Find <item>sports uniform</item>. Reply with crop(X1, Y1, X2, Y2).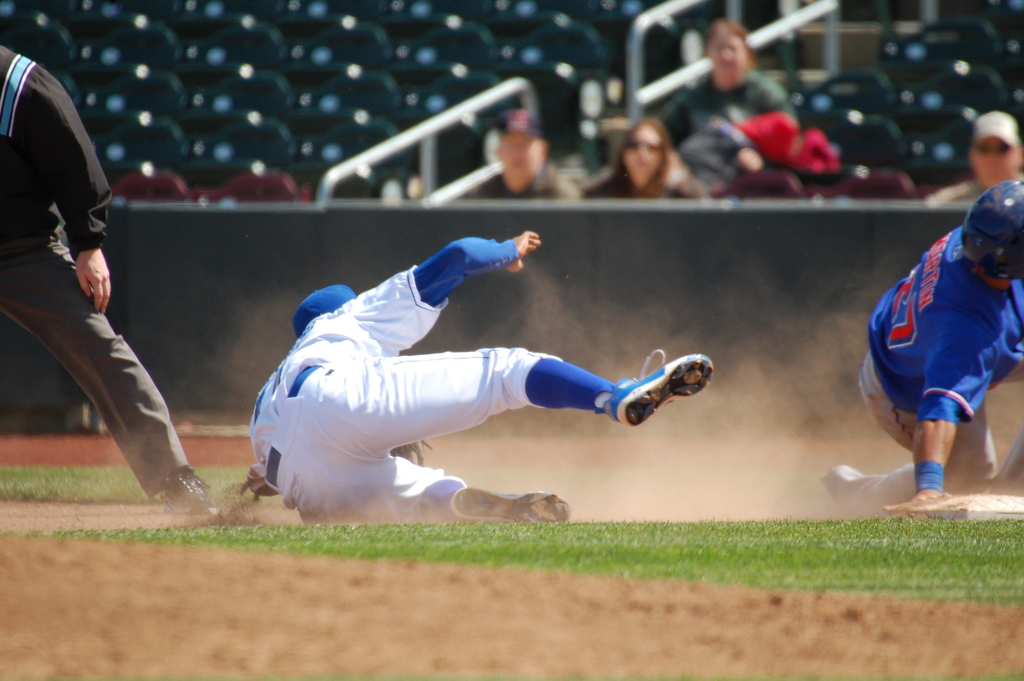
crop(0, 44, 191, 495).
